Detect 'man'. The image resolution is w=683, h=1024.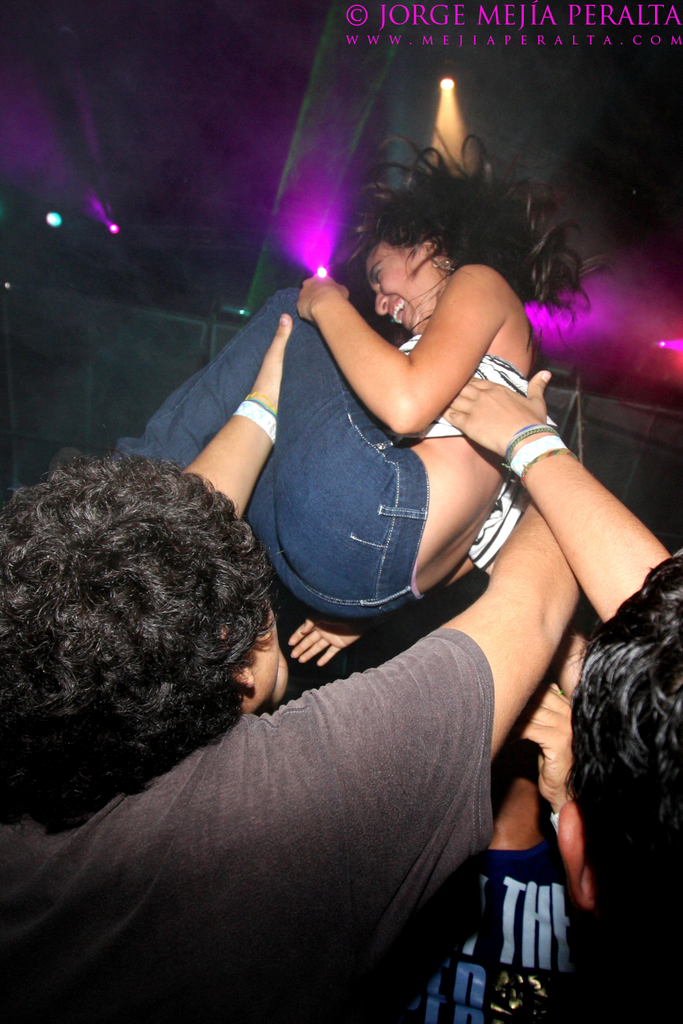
[x1=410, y1=621, x2=581, y2=1023].
